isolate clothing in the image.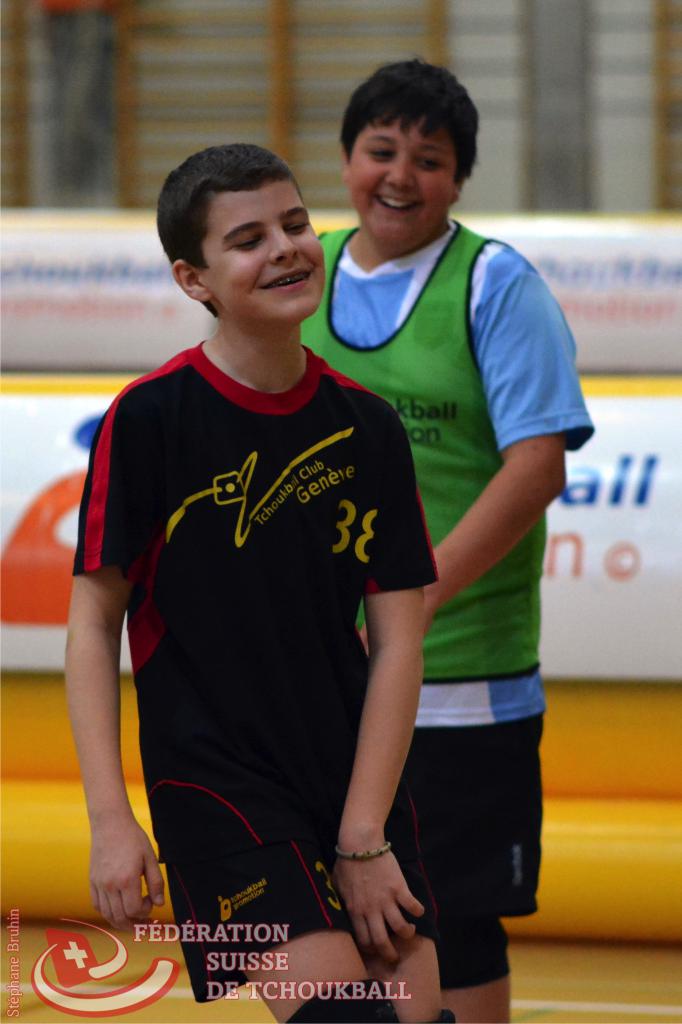
Isolated region: [x1=98, y1=307, x2=425, y2=929].
